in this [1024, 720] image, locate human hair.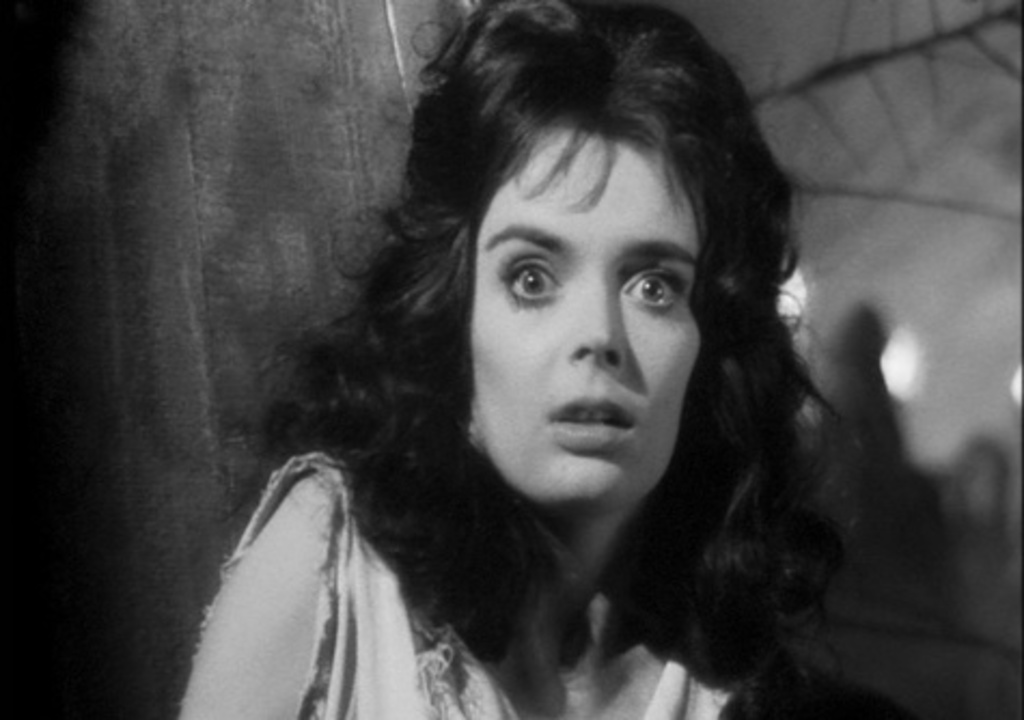
Bounding box: (left=181, top=30, right=888, bottom=664).
